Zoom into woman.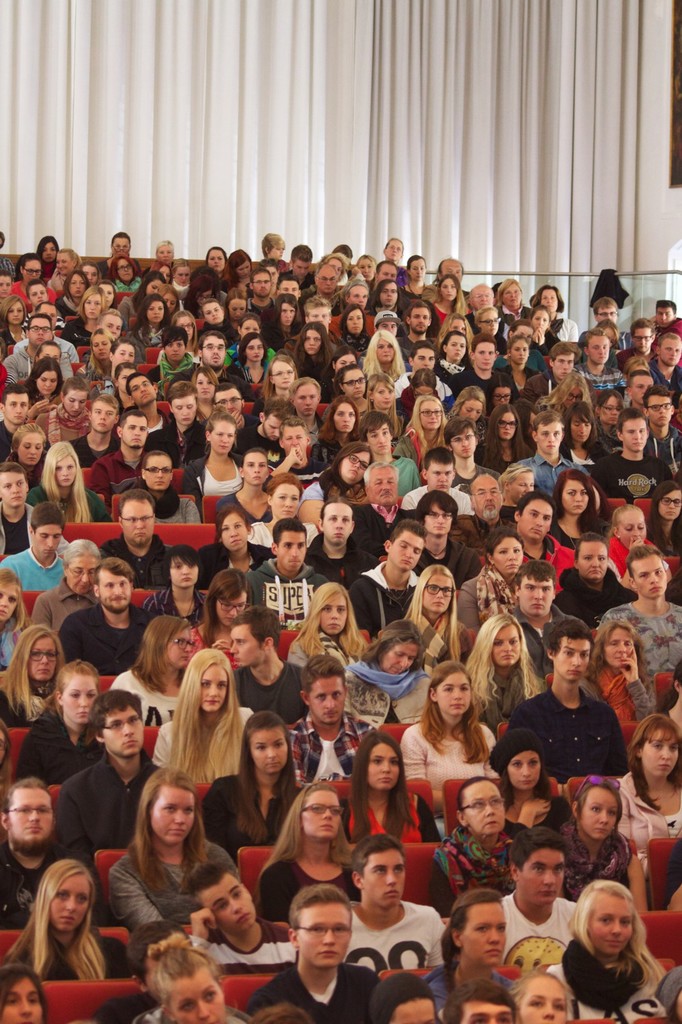
Zoom target: box(0, 964, 44, 1023).
